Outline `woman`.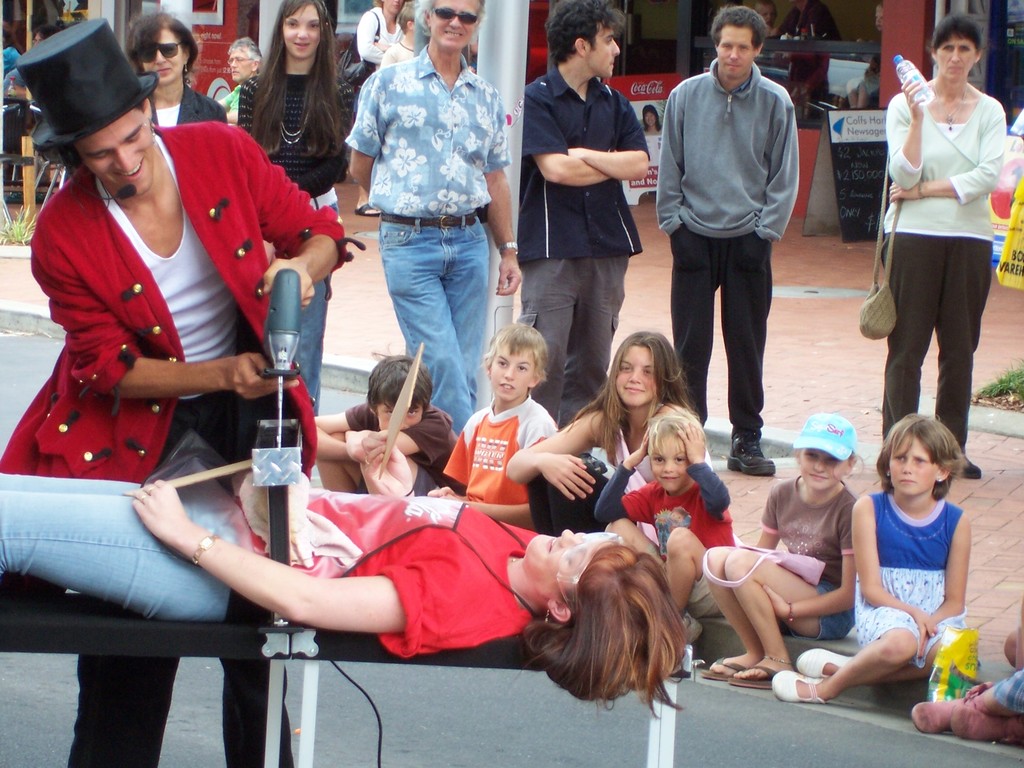
Outline: pyautogui.locateOnScreen(128, 8, 228, 129).
